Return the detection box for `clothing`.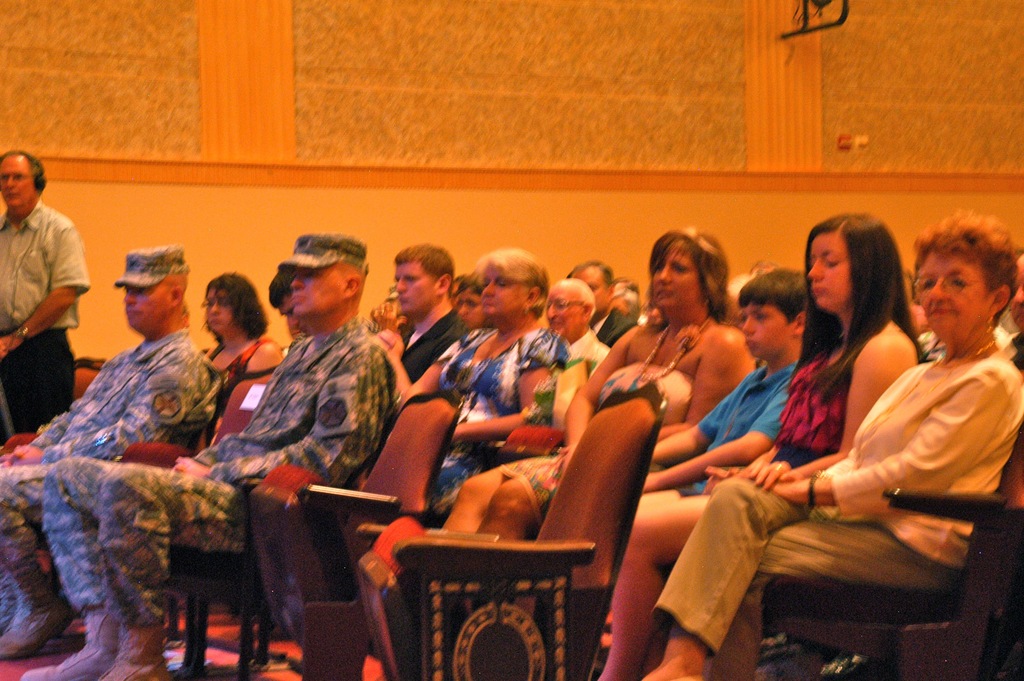
<bbox>718, 341, 849, 498</bbox>.
